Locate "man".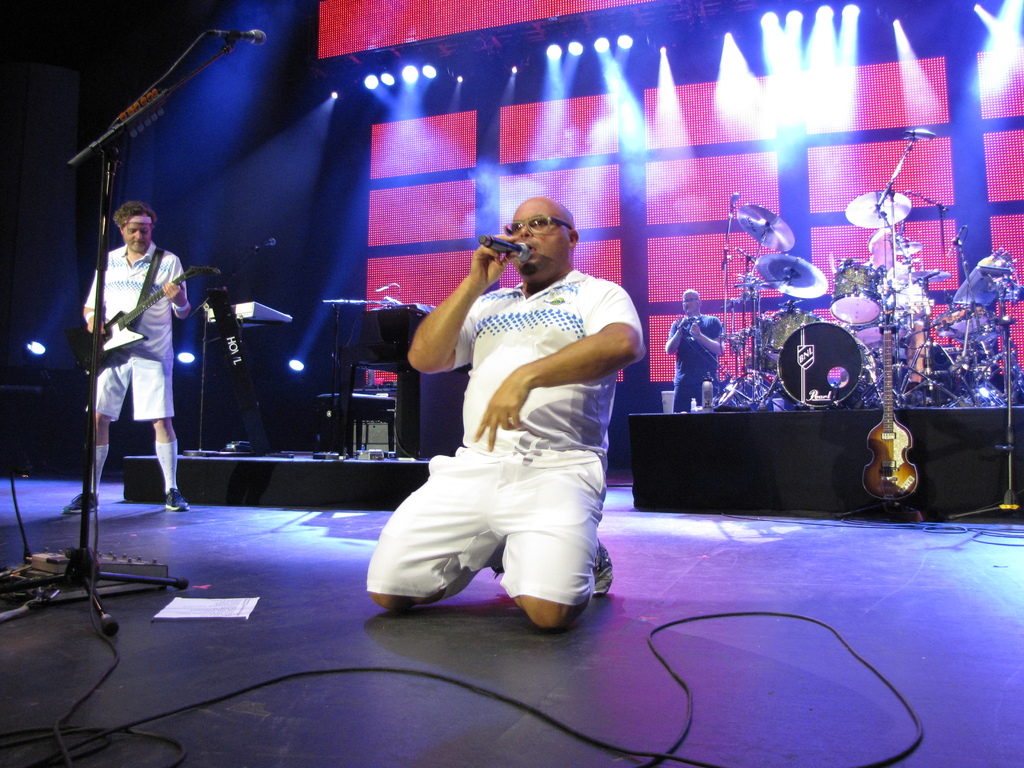
Bounding box: region(385, 182, 652, 634).
